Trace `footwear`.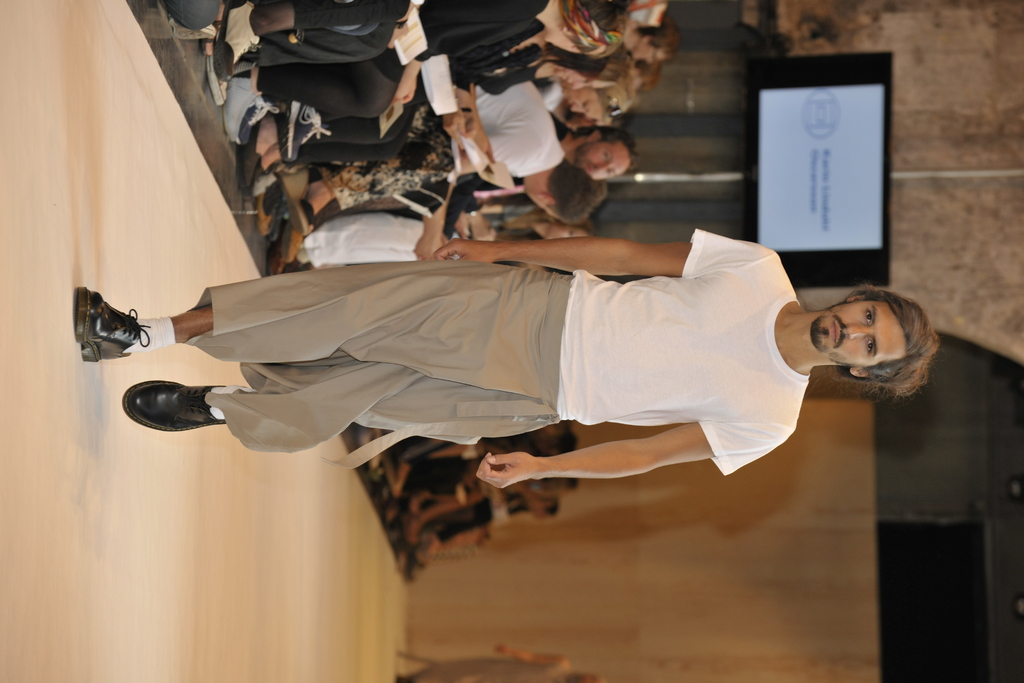
Traced to (x1=262, y1=244, x2=290, y2=272).
